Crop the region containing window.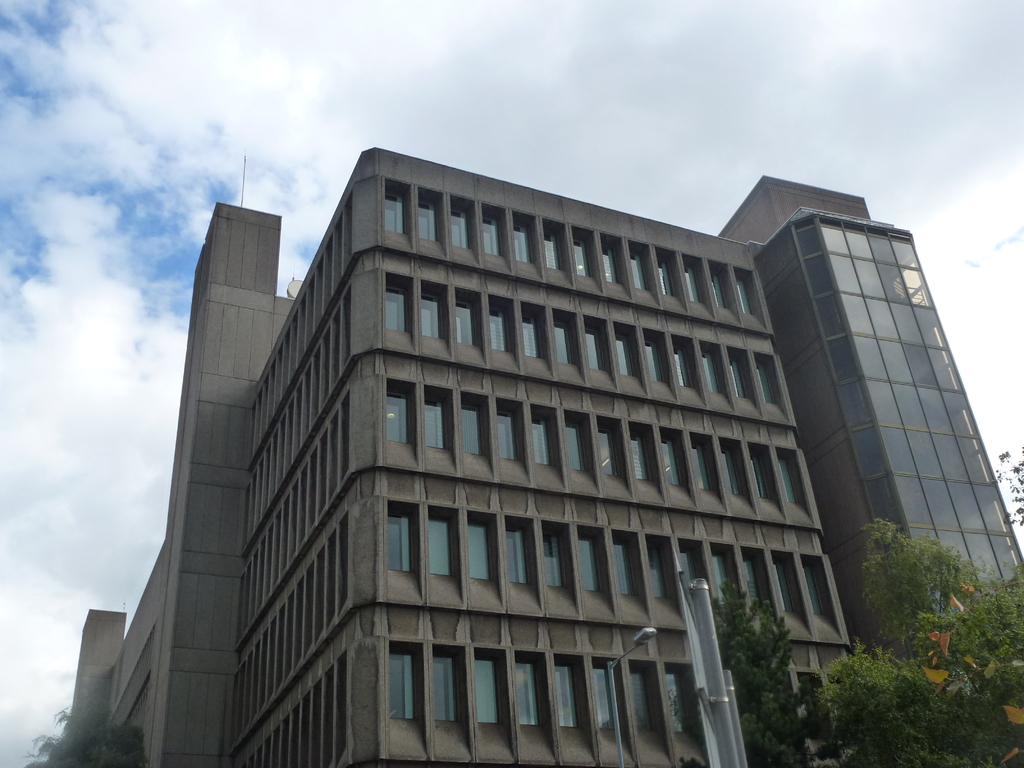
Crop region: 776,456,797,500.
